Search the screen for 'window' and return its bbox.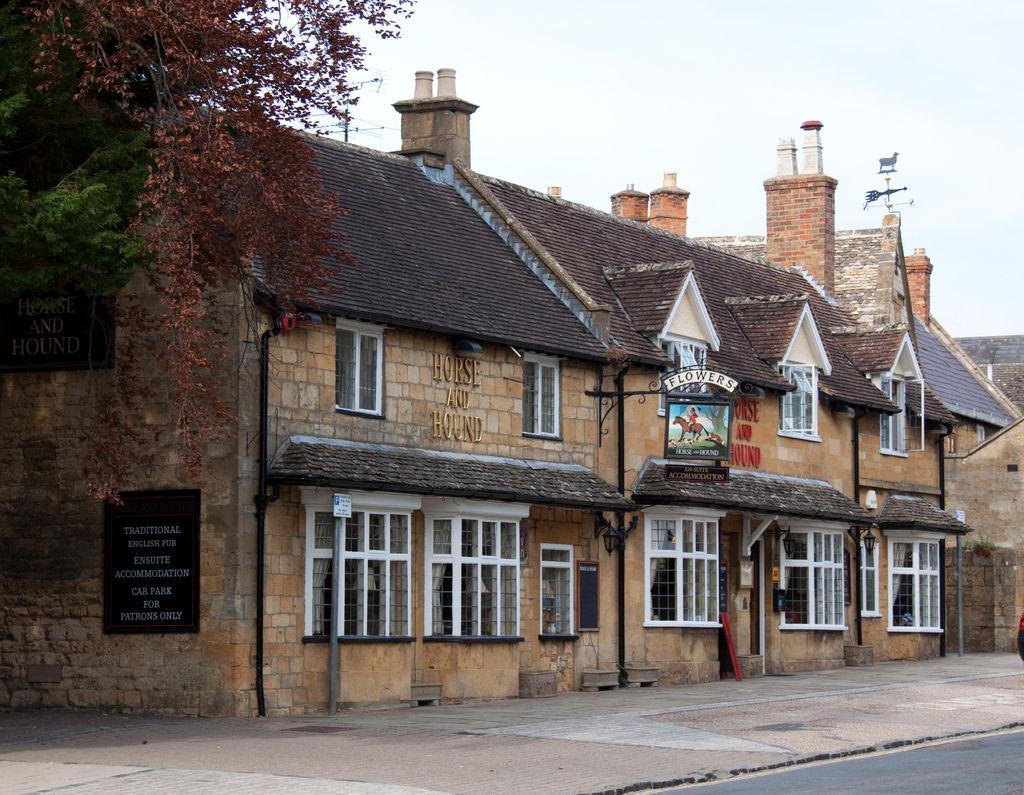
Found: locate(639, 506, 726, 634).
